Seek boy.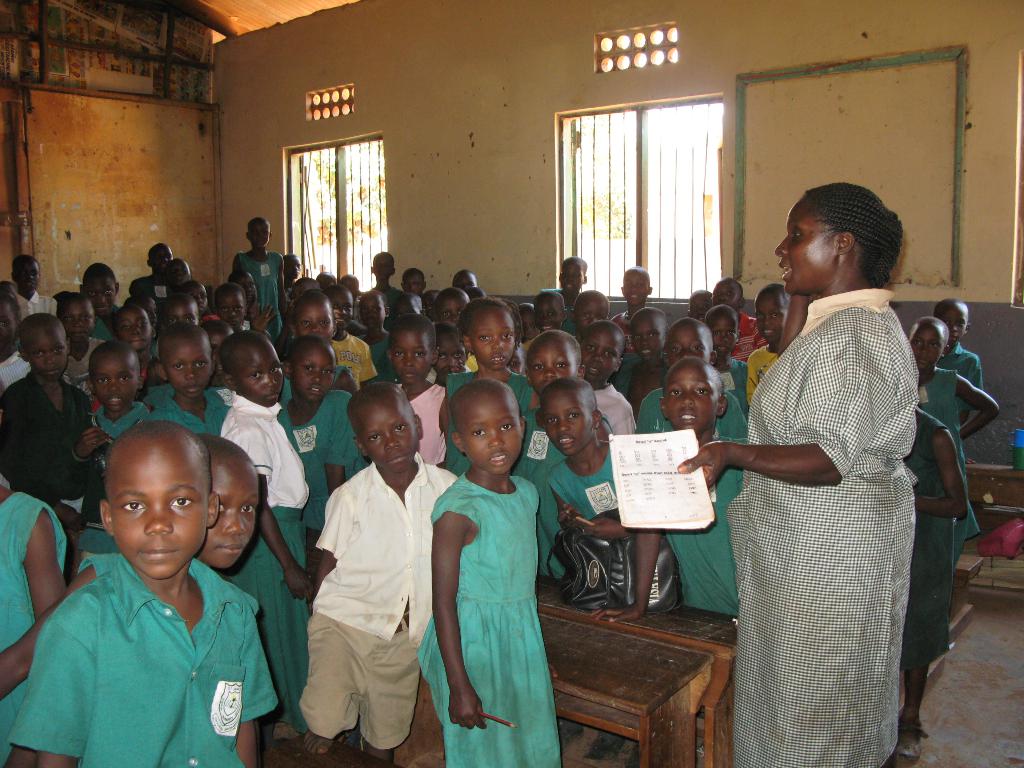
x1=392 y1=319 x2=449 y2=460.
